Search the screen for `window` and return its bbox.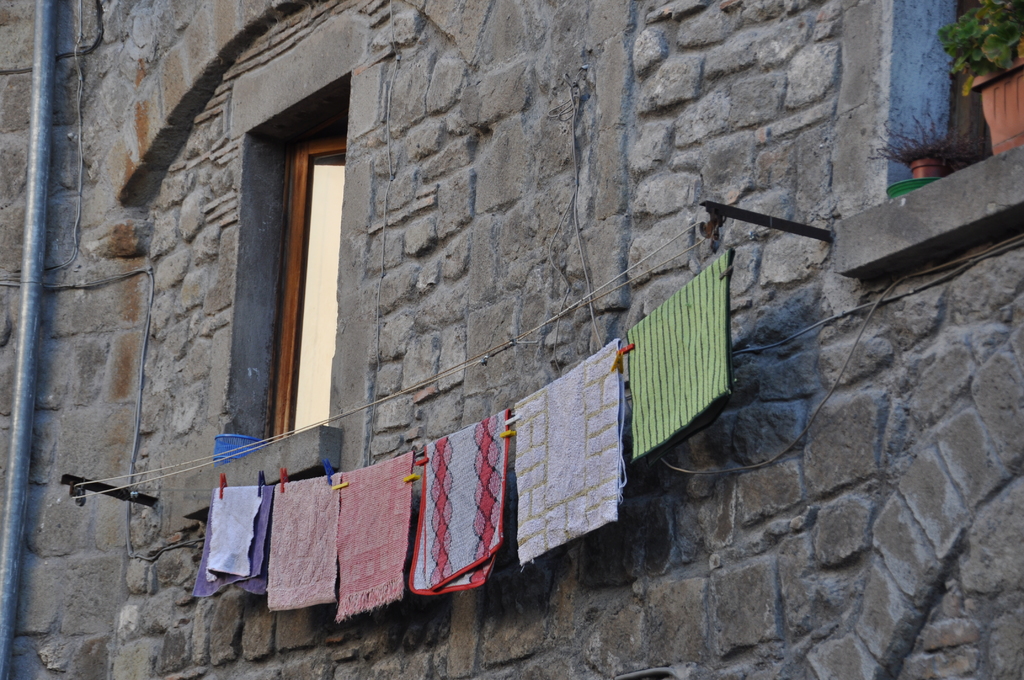
Found: 257, 83, 345, 443.
